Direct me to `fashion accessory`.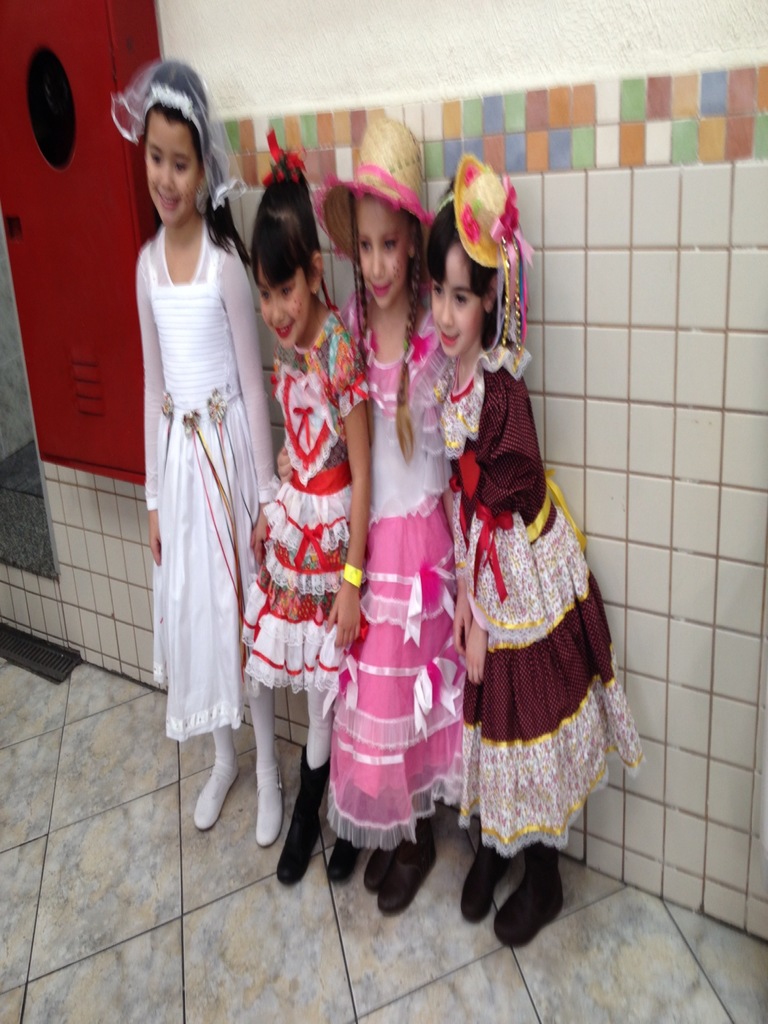
Direction: detection(255, 776, 287, 847).
